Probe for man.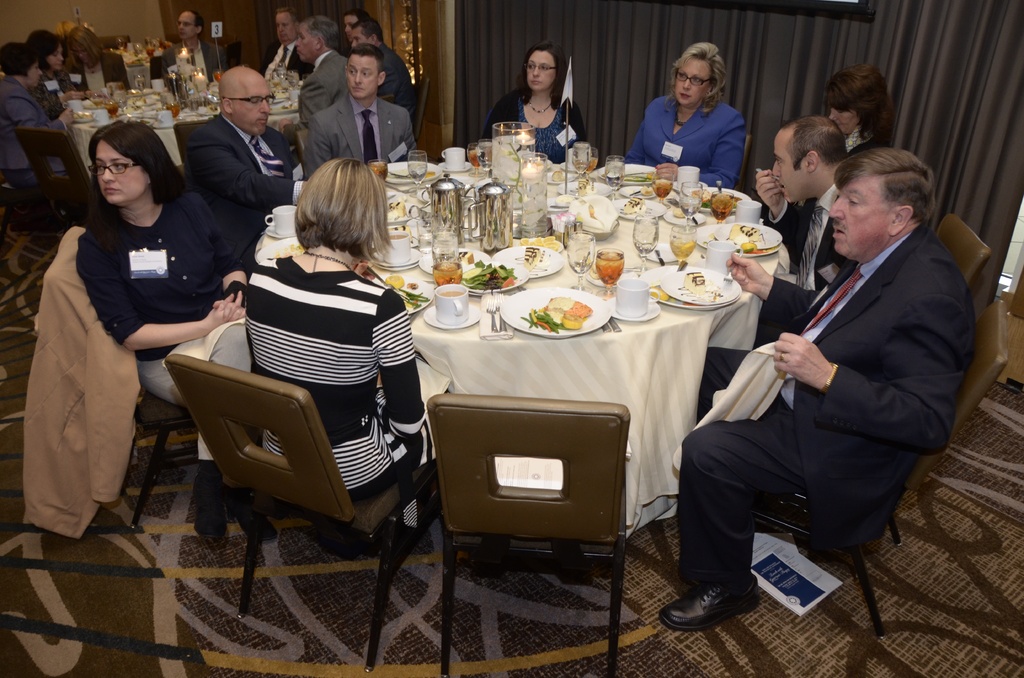
Probe result: select_region(351, 18, 415, 117).
